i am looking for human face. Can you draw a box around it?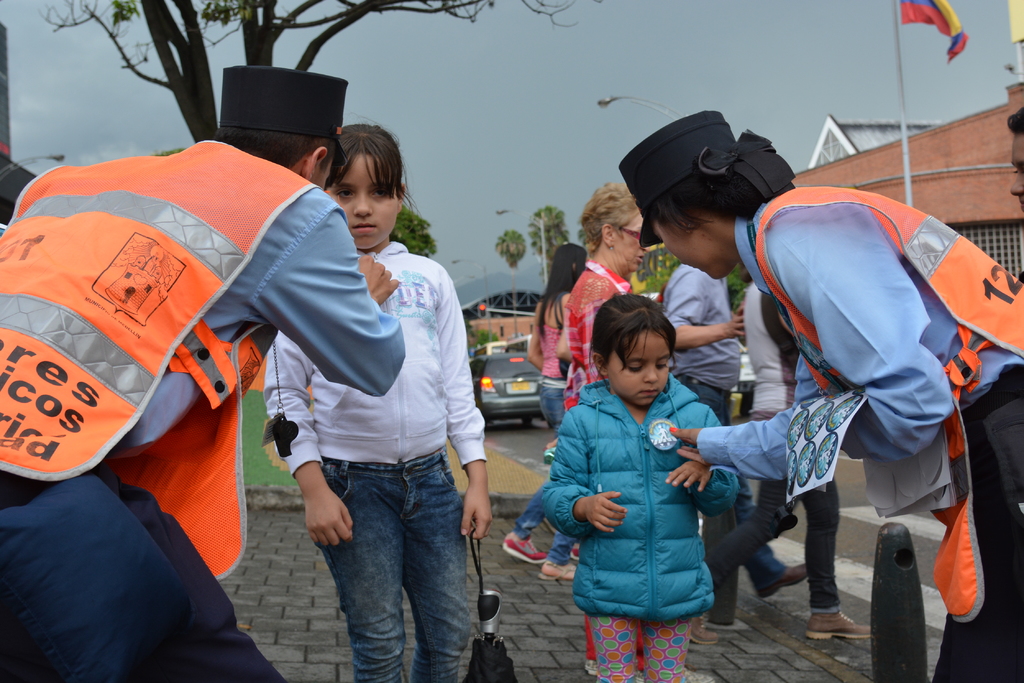
Sure, the bounding box is x1=611, y1=210, x2=650, y2=274.
